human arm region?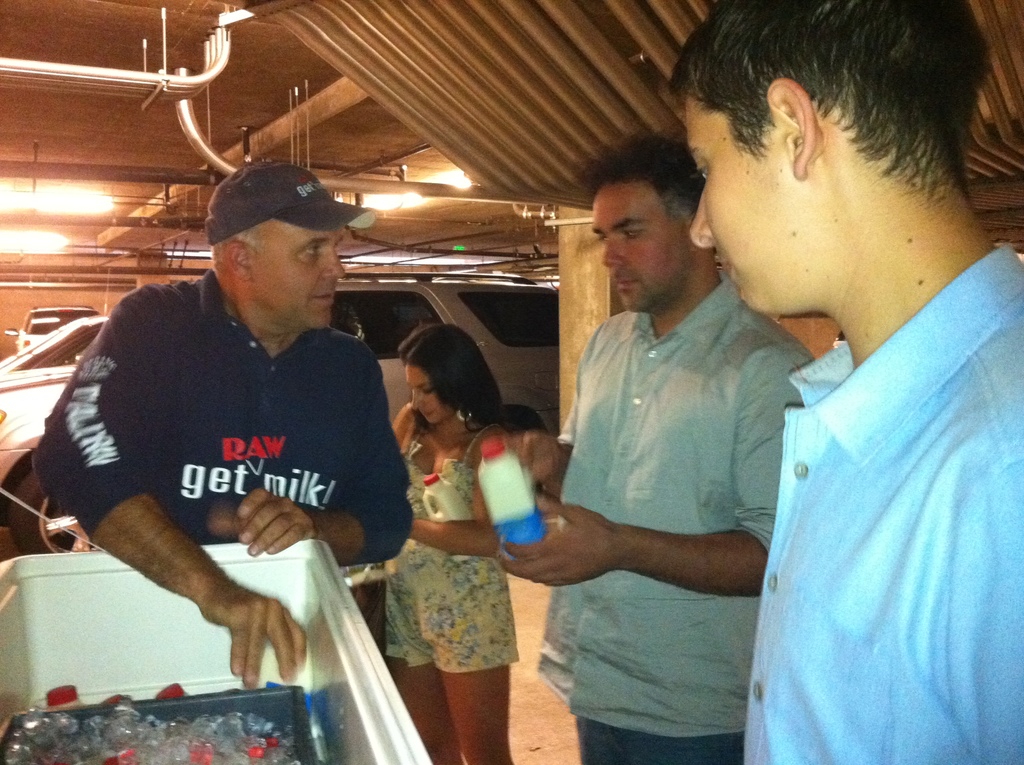
{"left": 508, "top": 394, "right": 577, "bottom": 486}
